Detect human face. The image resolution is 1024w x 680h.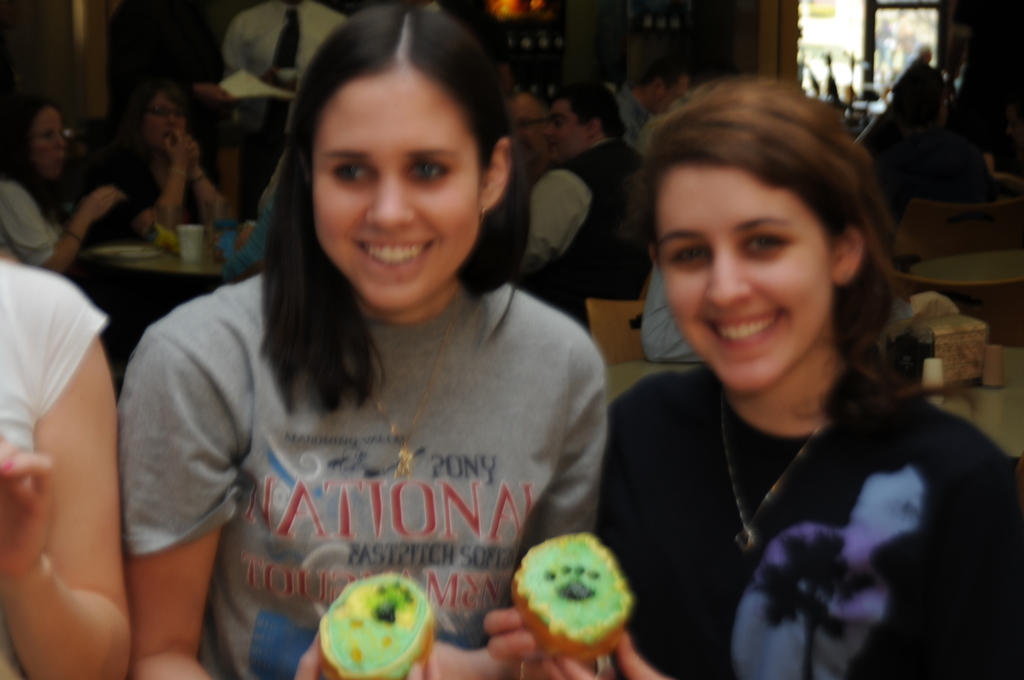
BBox(146, 95, 181, 154).
